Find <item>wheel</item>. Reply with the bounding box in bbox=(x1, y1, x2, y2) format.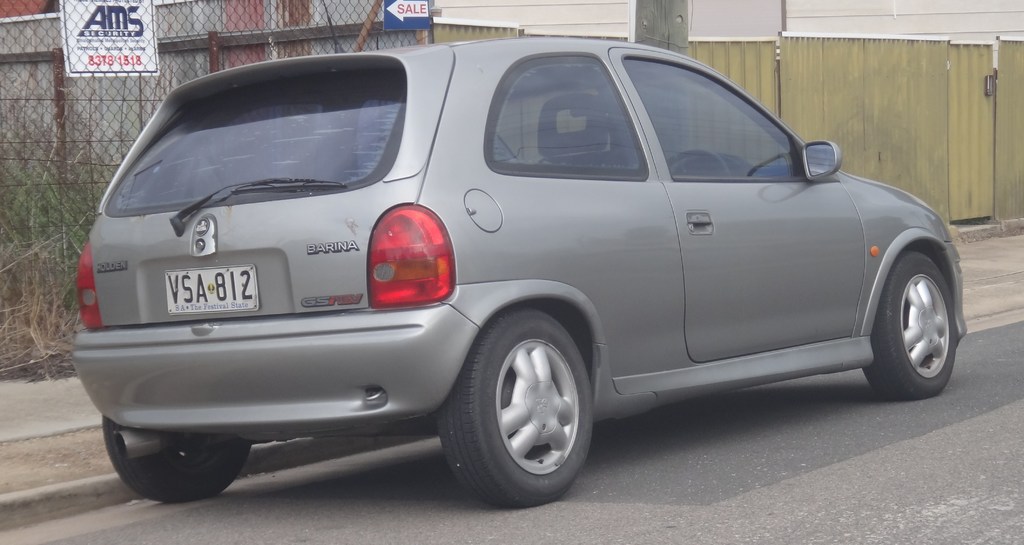
bbox=(102, 417, 252, 503).
